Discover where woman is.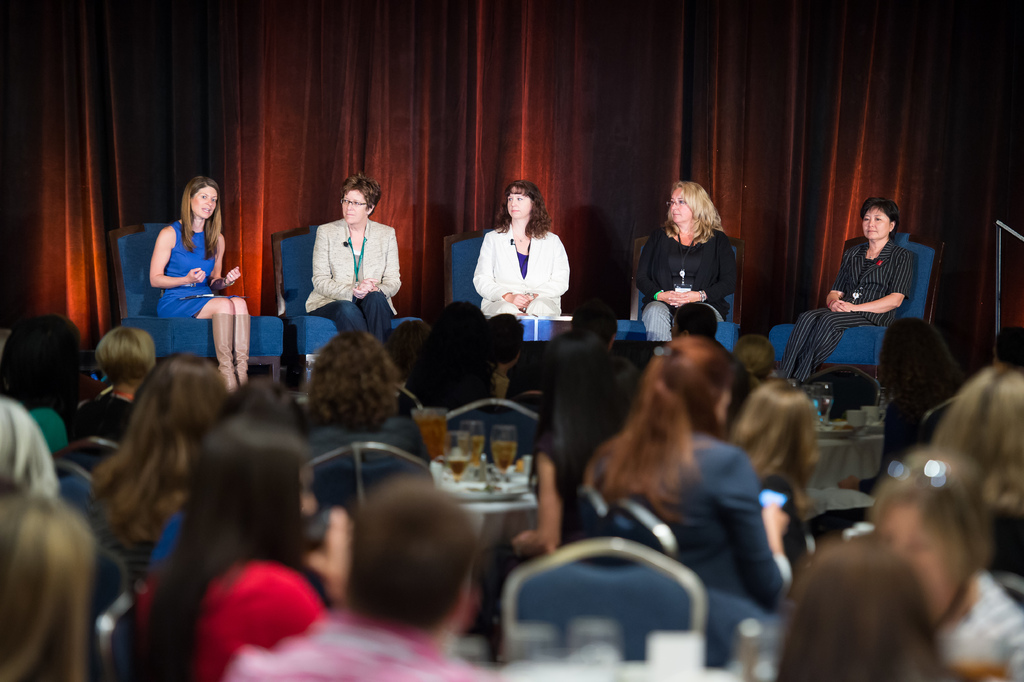
Discovered at bbox=(388, 295, 504, 430).
